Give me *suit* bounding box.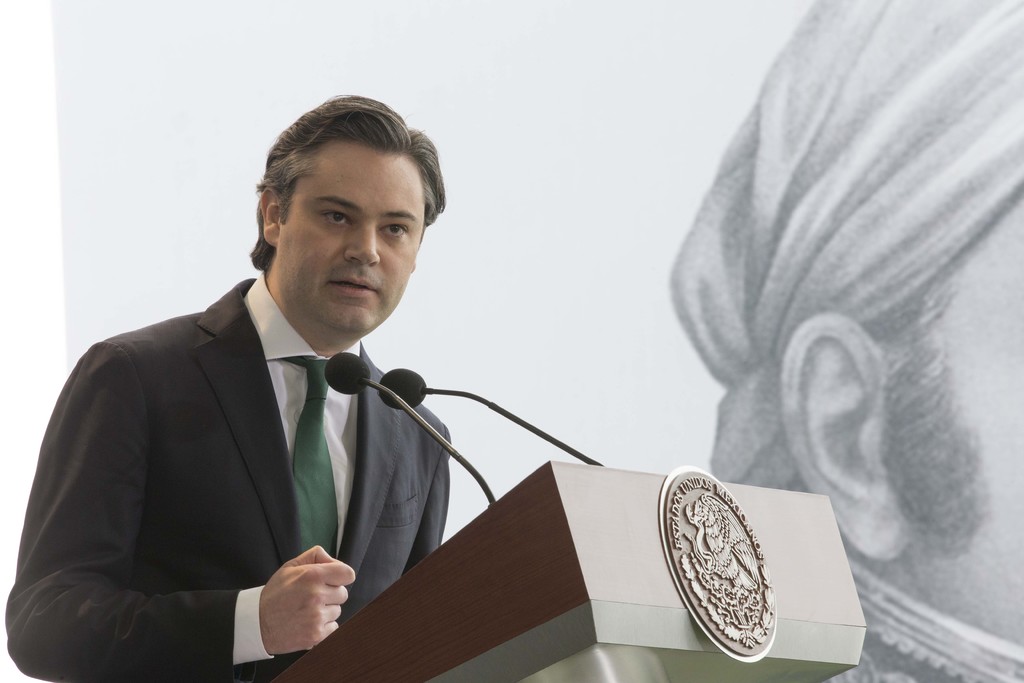
region(26, 208, 492, 666).
